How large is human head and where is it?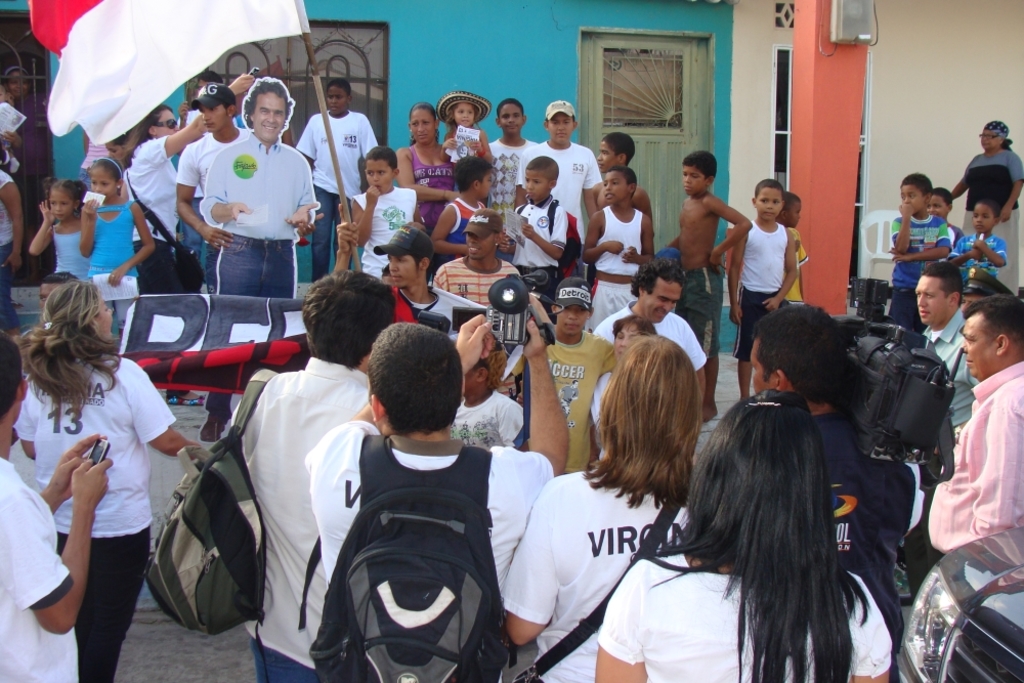
Bounding box: pyautogui.locateOnScreen(39, 272, 72, 300).
